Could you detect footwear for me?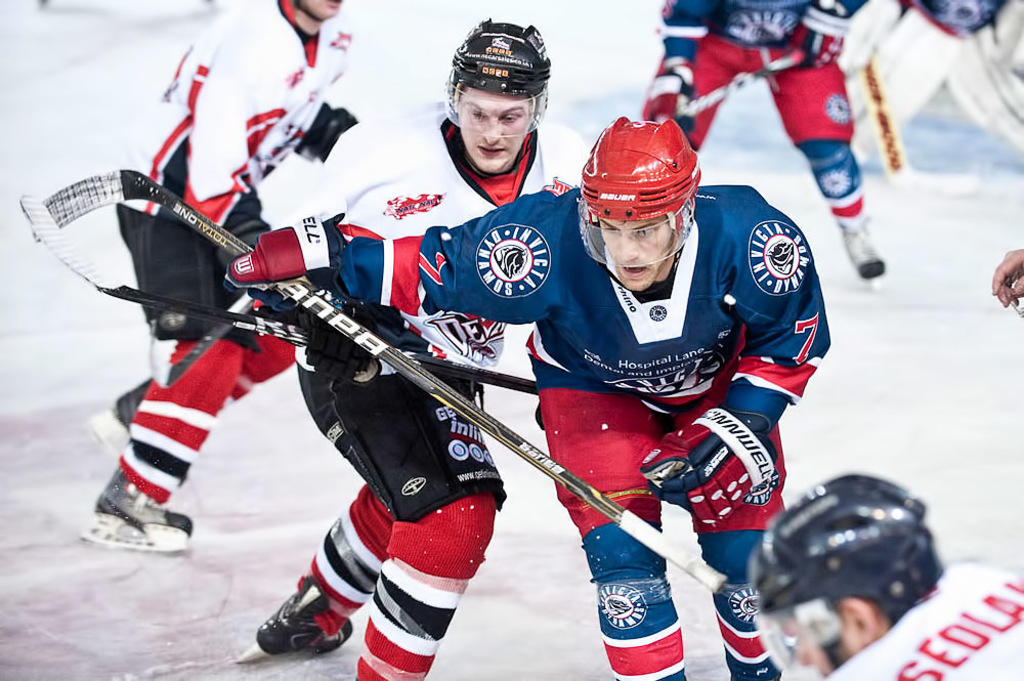
Detection result: box(86, 377, 153, 463).
